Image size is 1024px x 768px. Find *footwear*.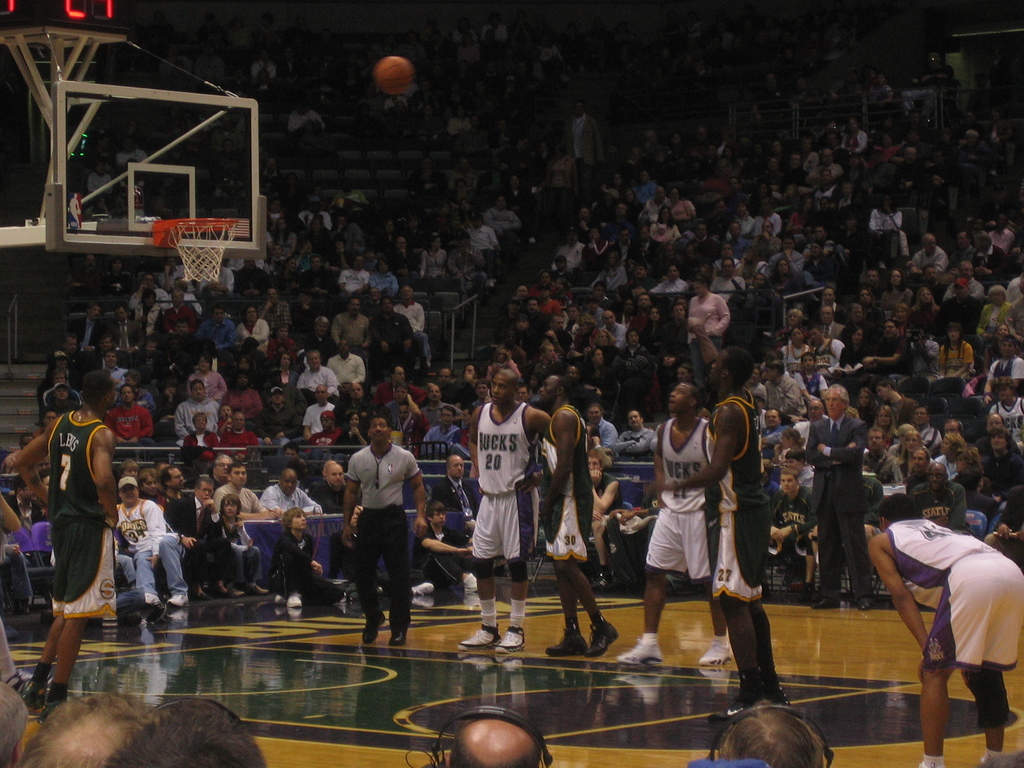
143, 585, 156, 603.
